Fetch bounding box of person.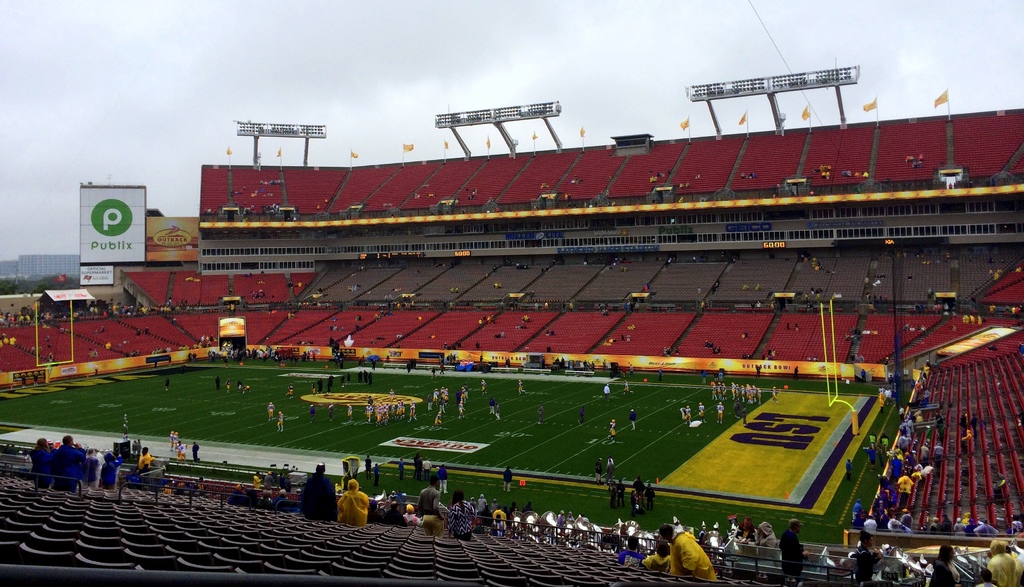
Bbox: <region>796, 367, 797, 377</region>.
